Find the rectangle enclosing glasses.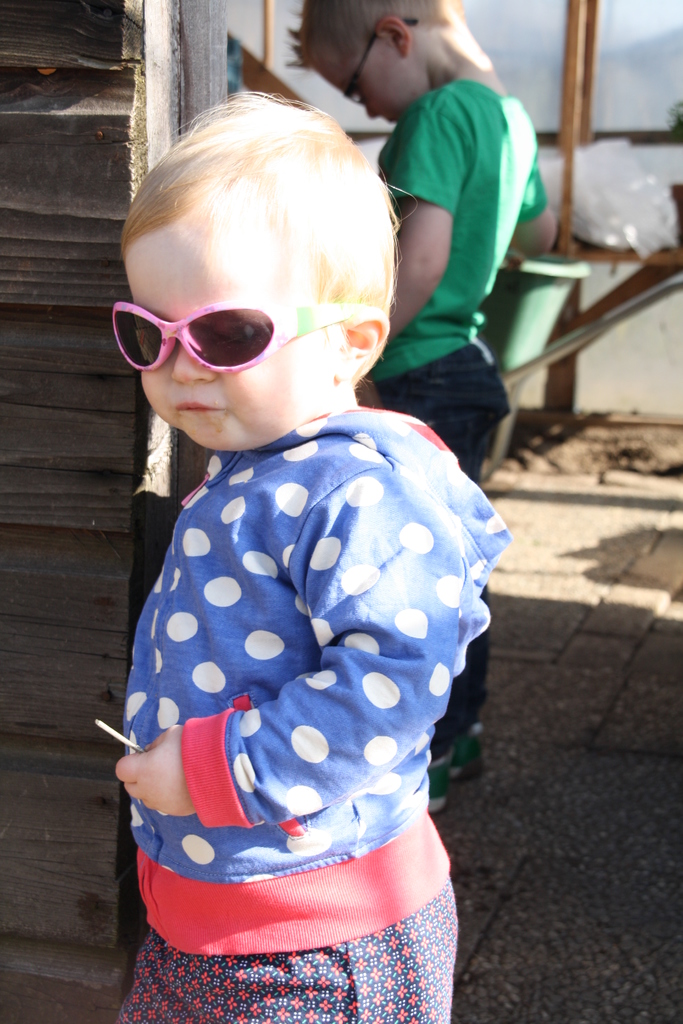
x1=113 y1=301 x2=376 y2=372.
